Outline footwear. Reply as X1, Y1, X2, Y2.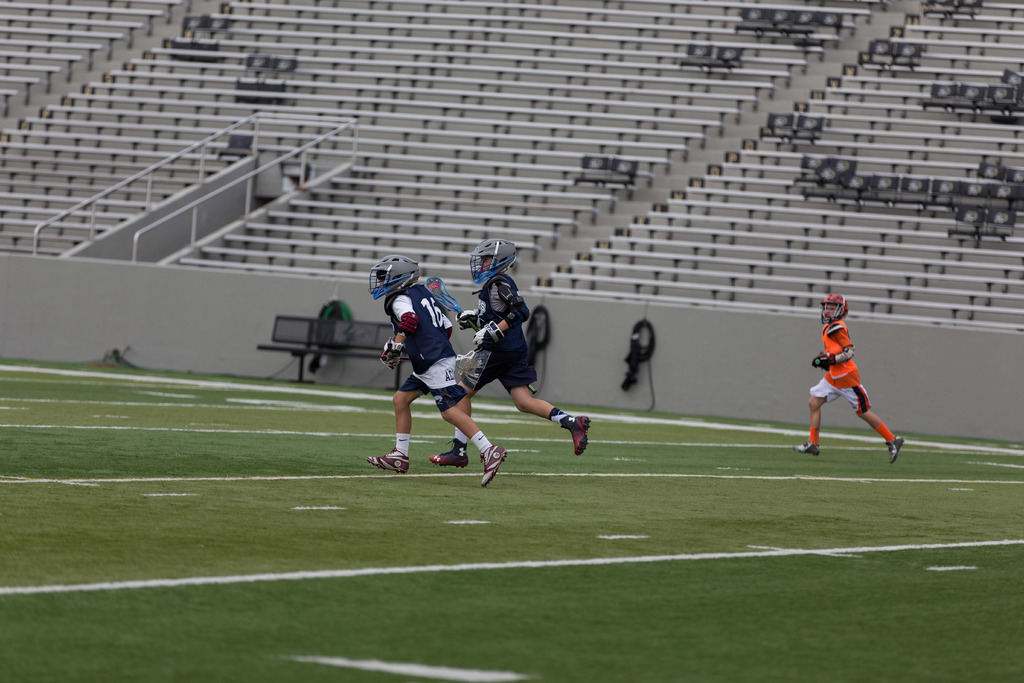
364, 446, 409, 477.
